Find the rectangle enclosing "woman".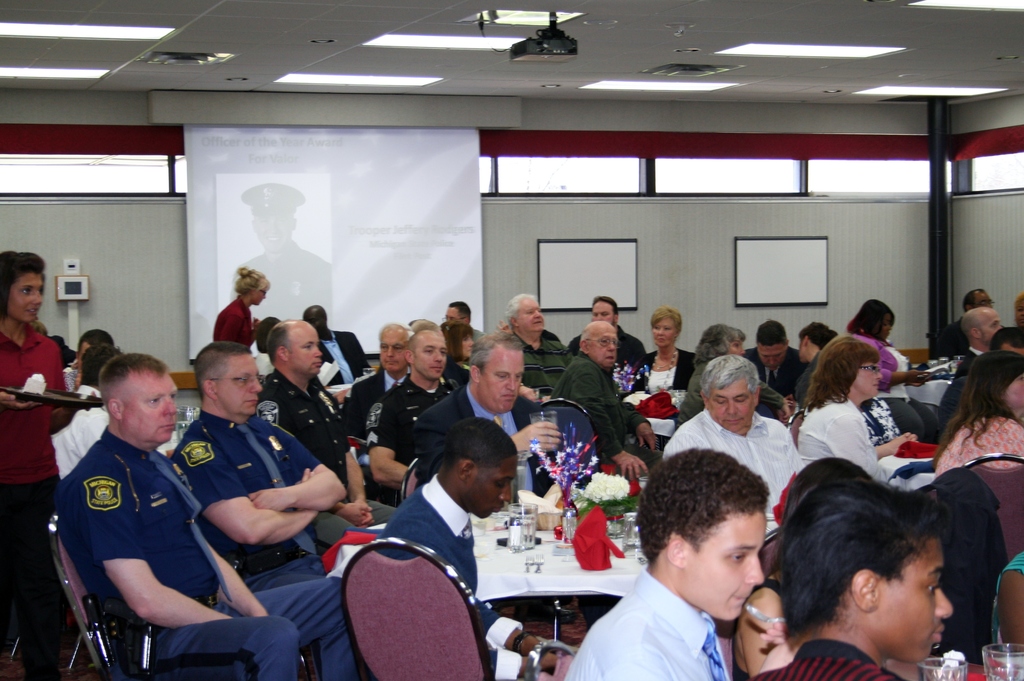
region(729, 457, 874, 680).
